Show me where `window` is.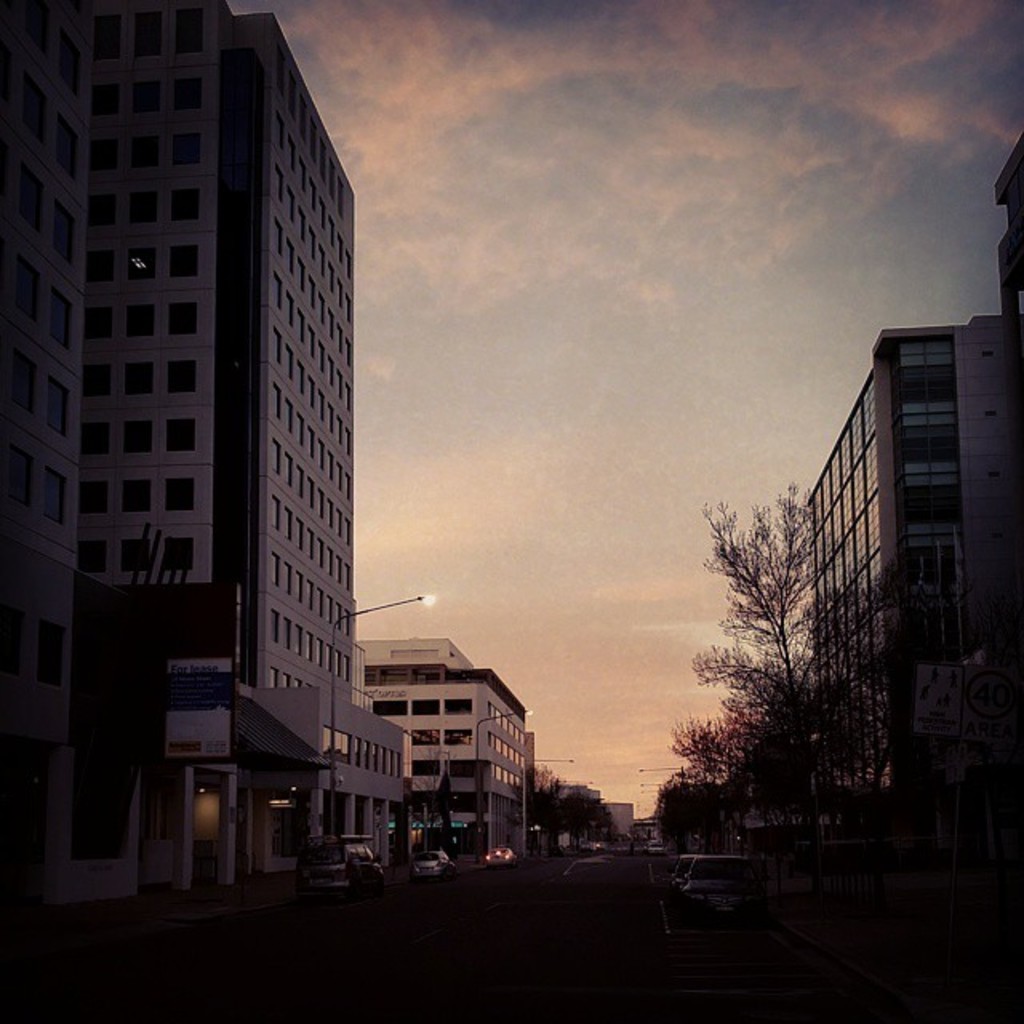
`window` is at Rect(165, 477, 194, 514).
